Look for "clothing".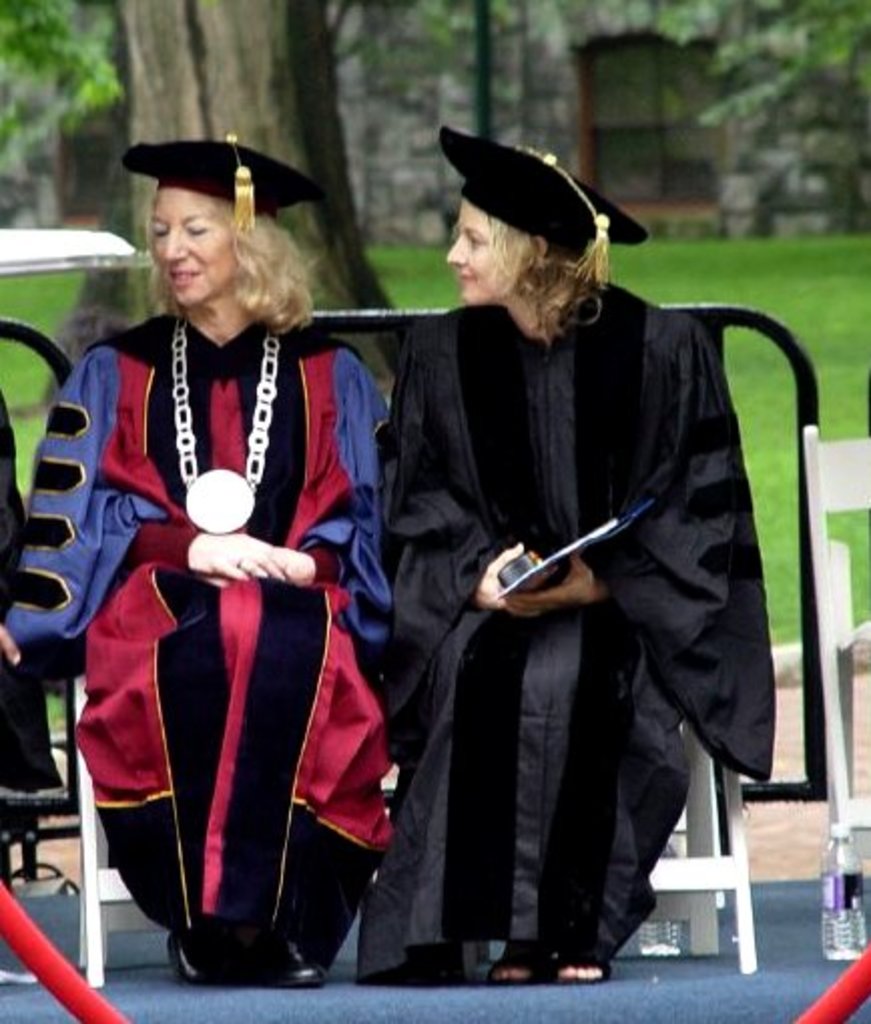
Found: l=12, t=297, r=367, b=982.
